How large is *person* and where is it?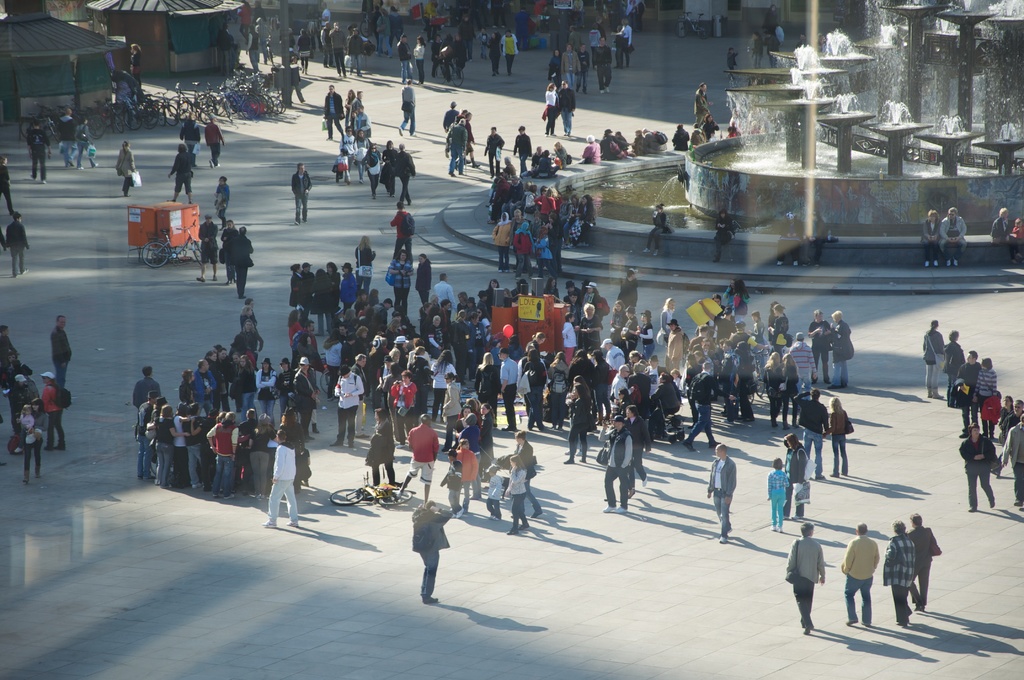
Bounding box: bbox=(669, 368, 683, 388).
